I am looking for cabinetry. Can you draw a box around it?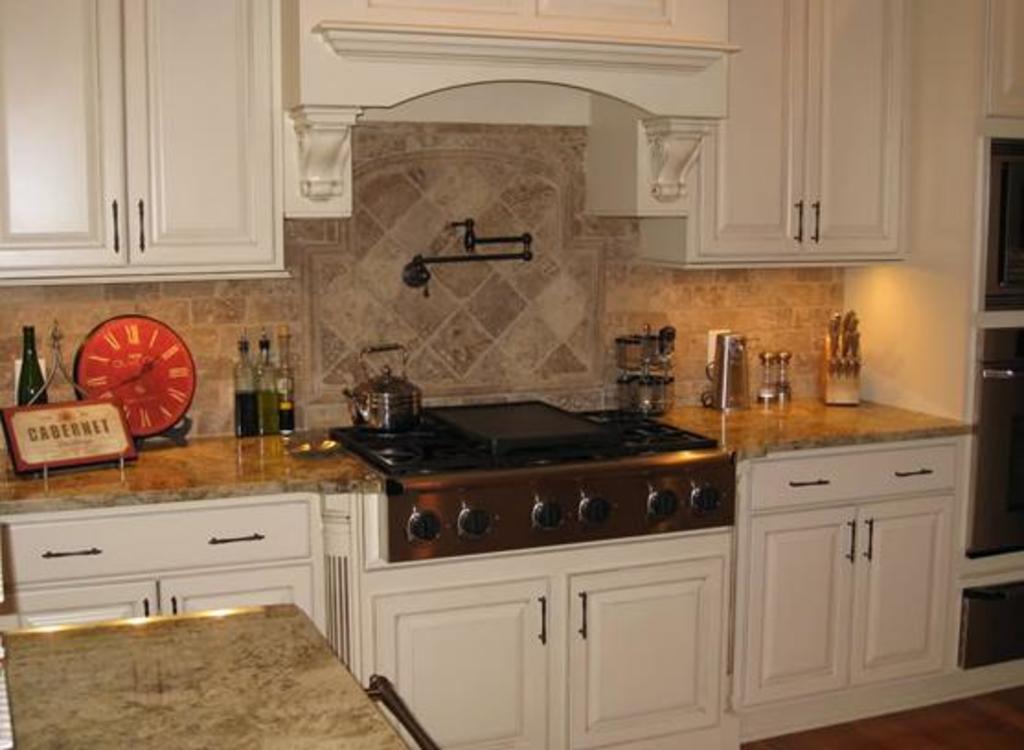
Sure, the bounding box is bbox(0, 388, 991, 748).
